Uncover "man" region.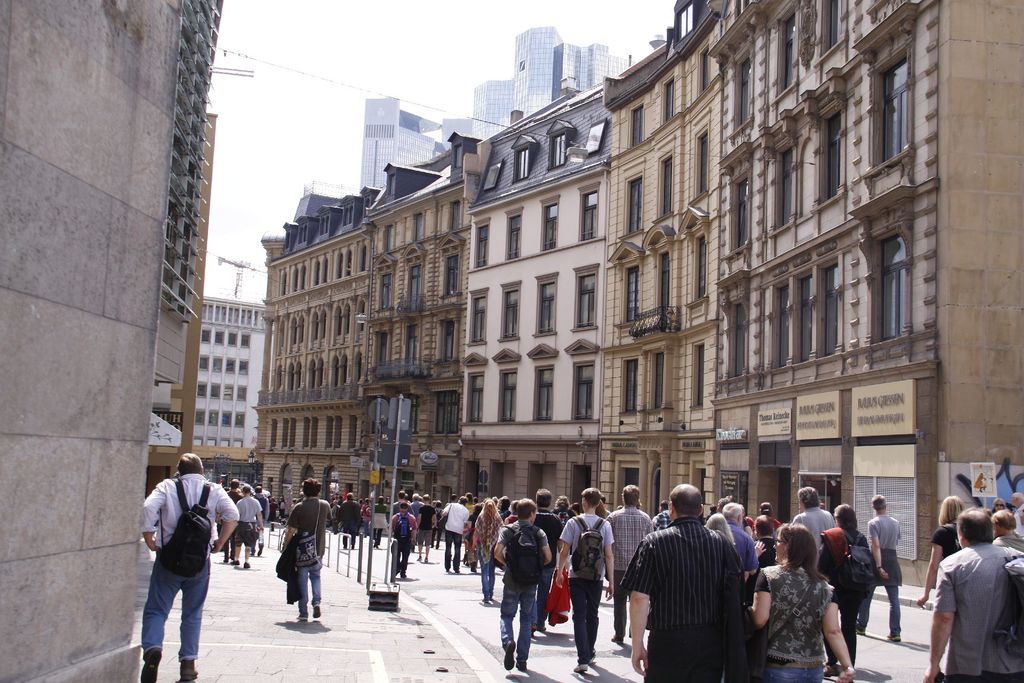
Uncovered: box(235, 483, 264, 575).
